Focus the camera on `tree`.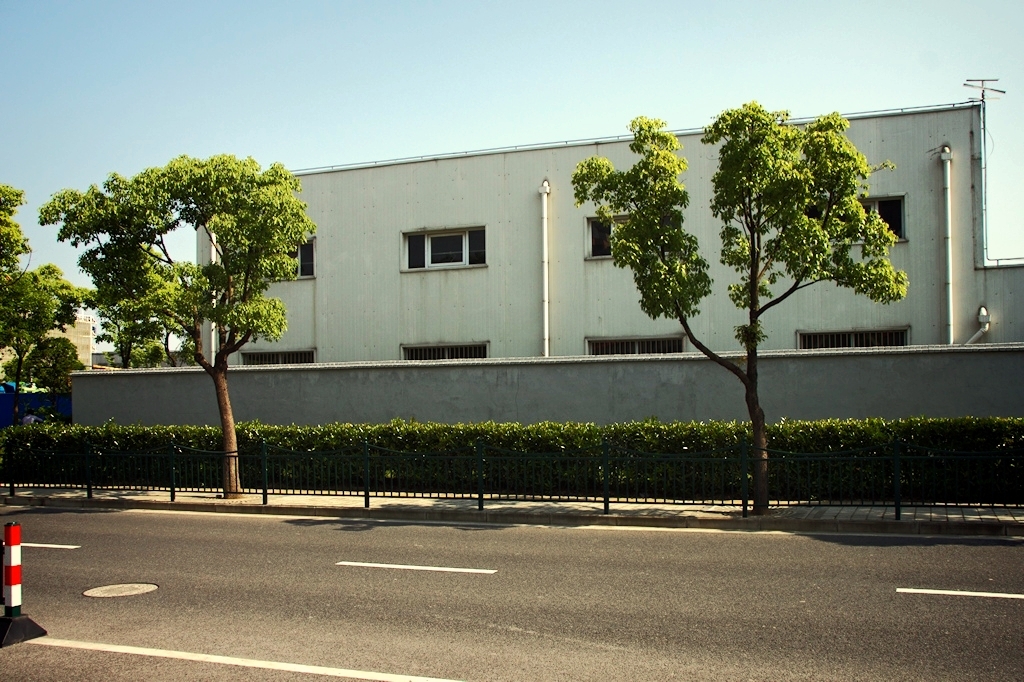
Focus region: {"left": 176, "top": 317, "right": 202, "bottom": 367}.
